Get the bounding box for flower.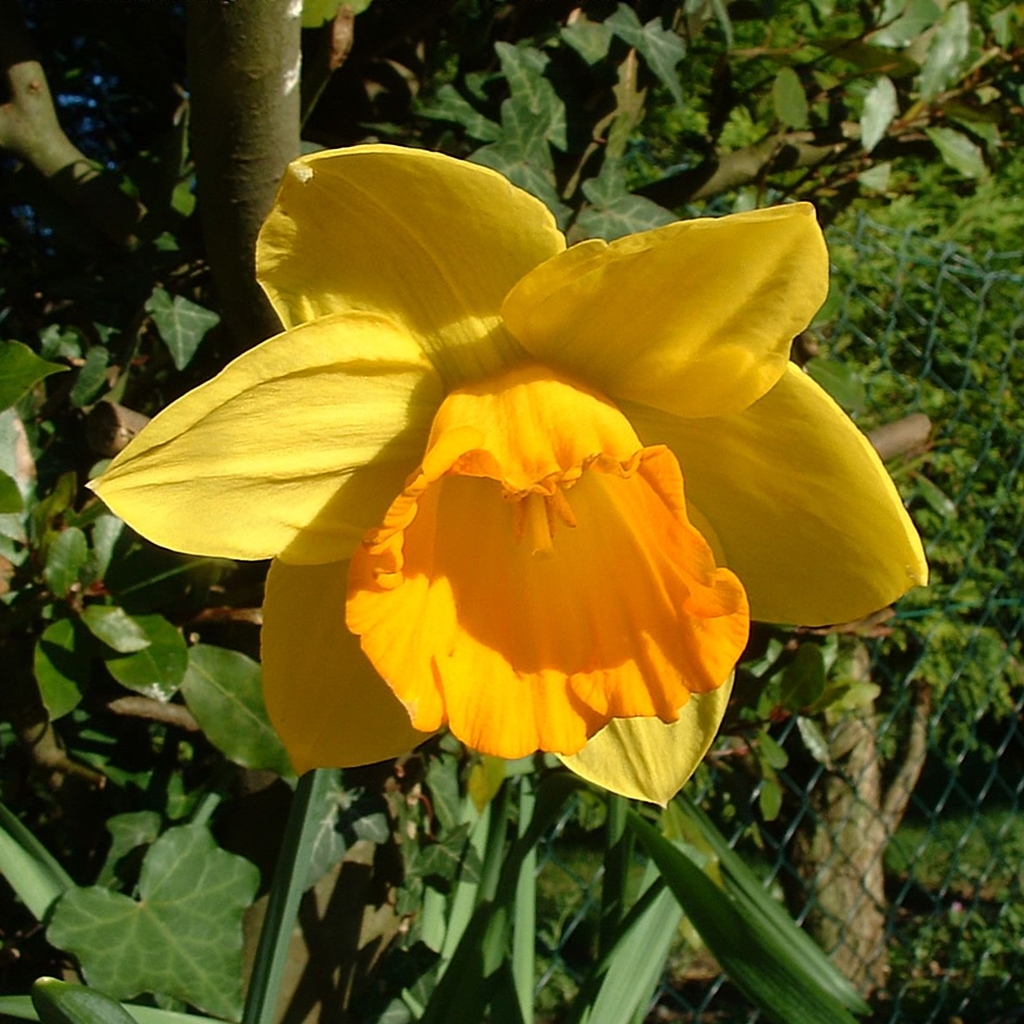
[x1=189, y1=253, x2=798, y2=775].
